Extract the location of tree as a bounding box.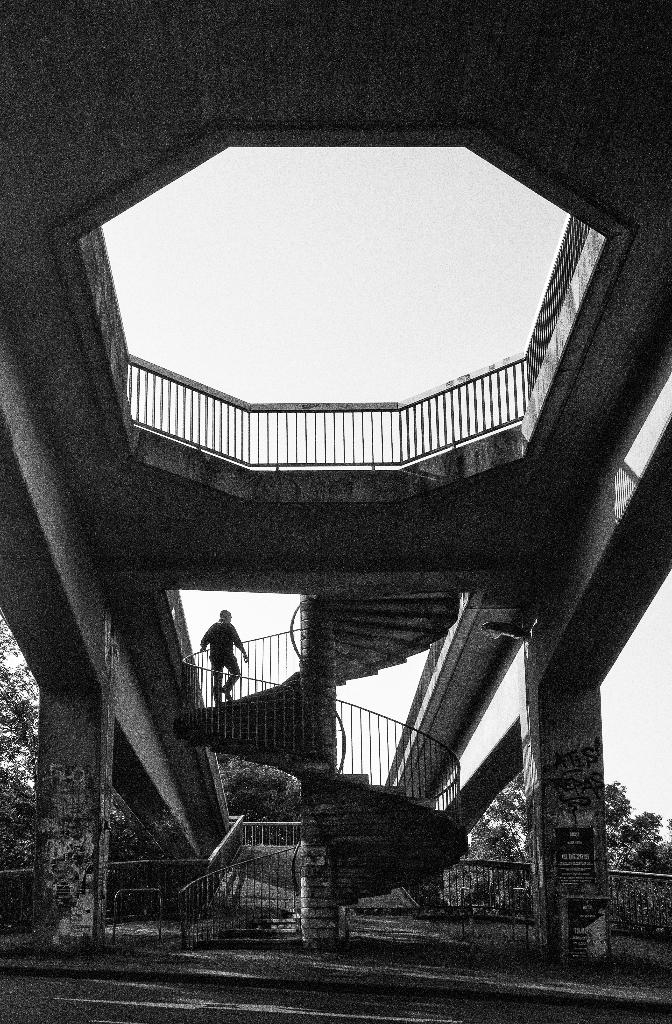
BBox(218, 756, 306, 842).
